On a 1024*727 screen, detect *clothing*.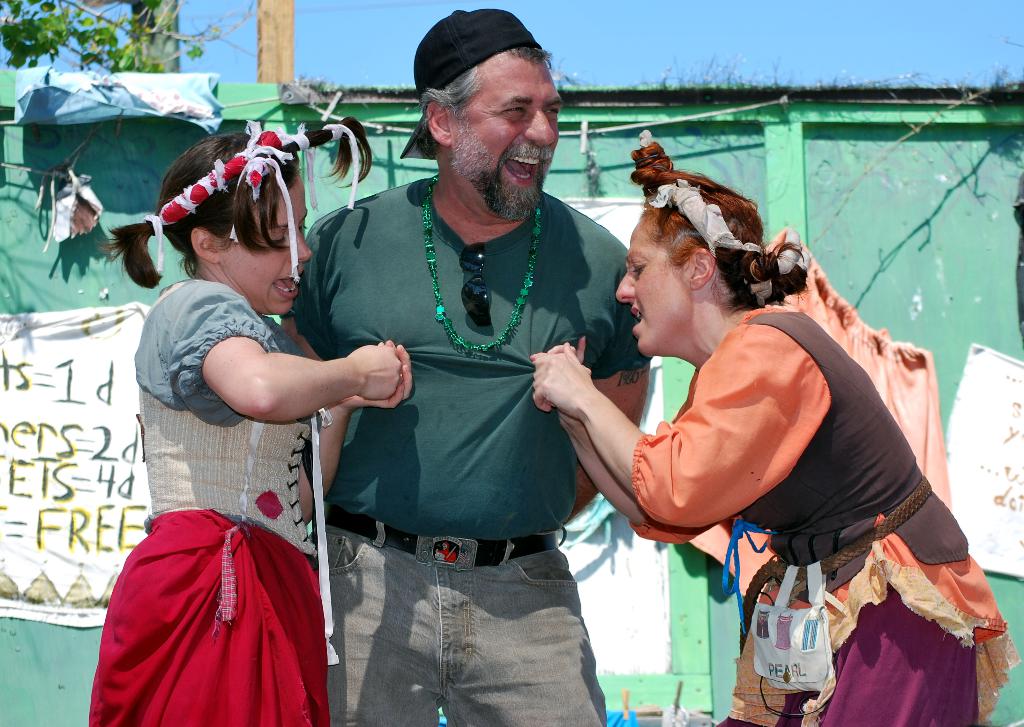
locate(280, 172, 652, 726).
